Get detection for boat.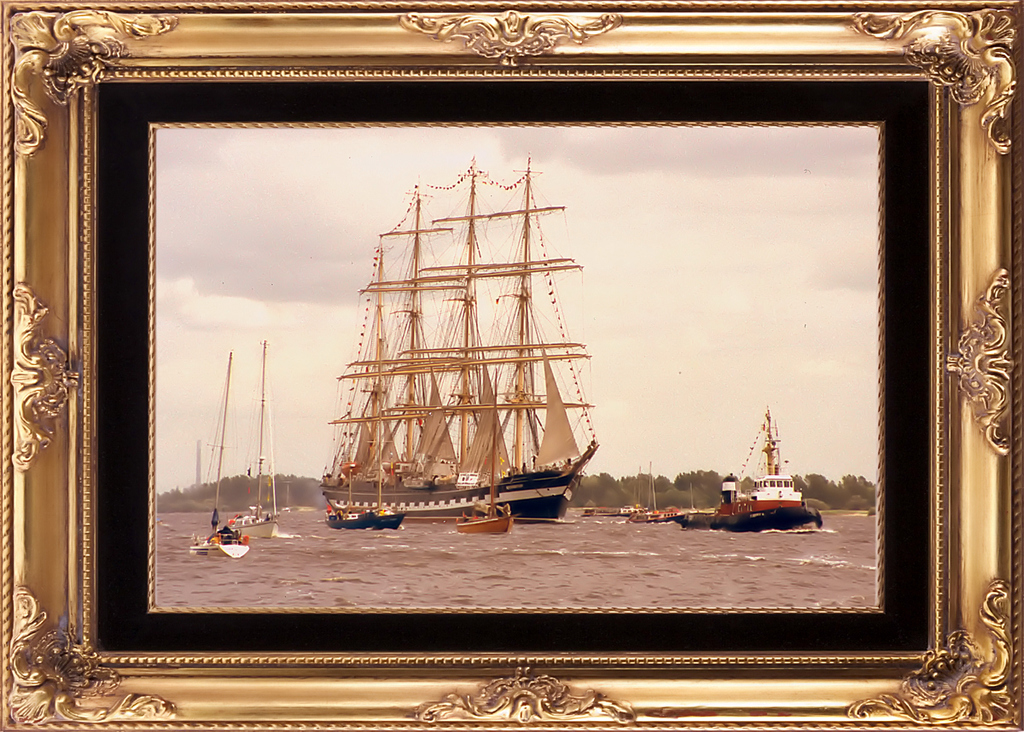
Detection: 631 503 663 534.
